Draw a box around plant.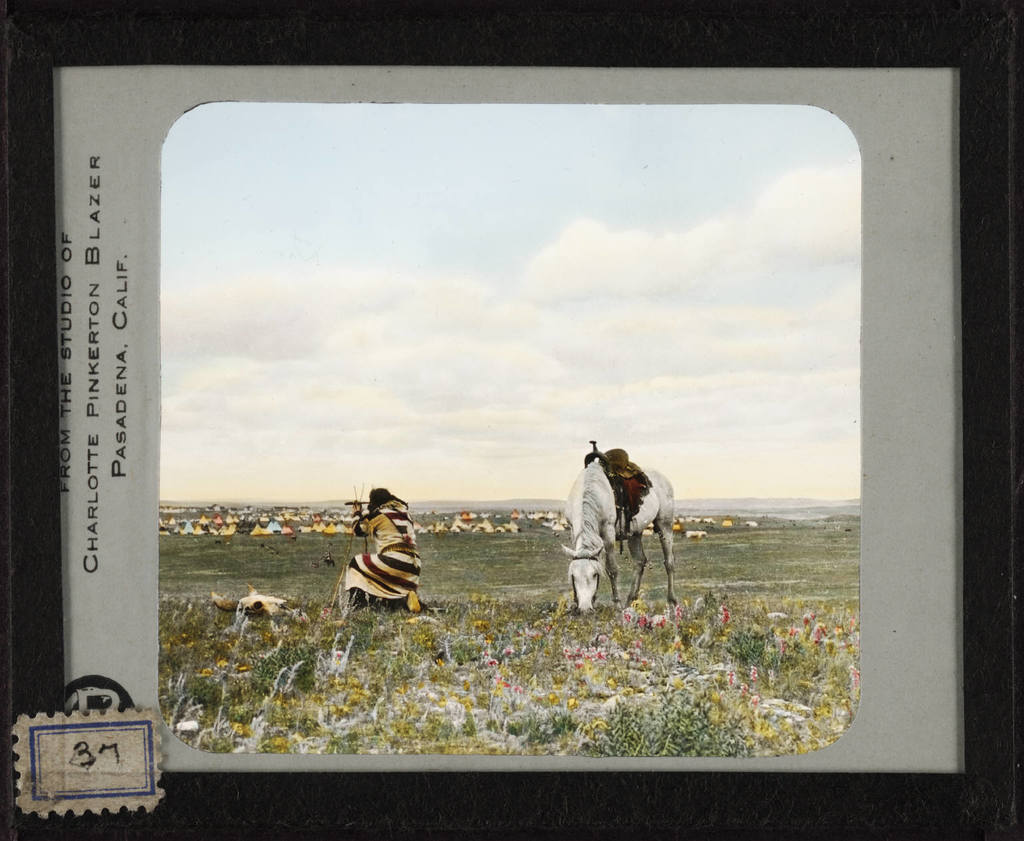
<bbox>727, 629, 766, 662</bbox>.
